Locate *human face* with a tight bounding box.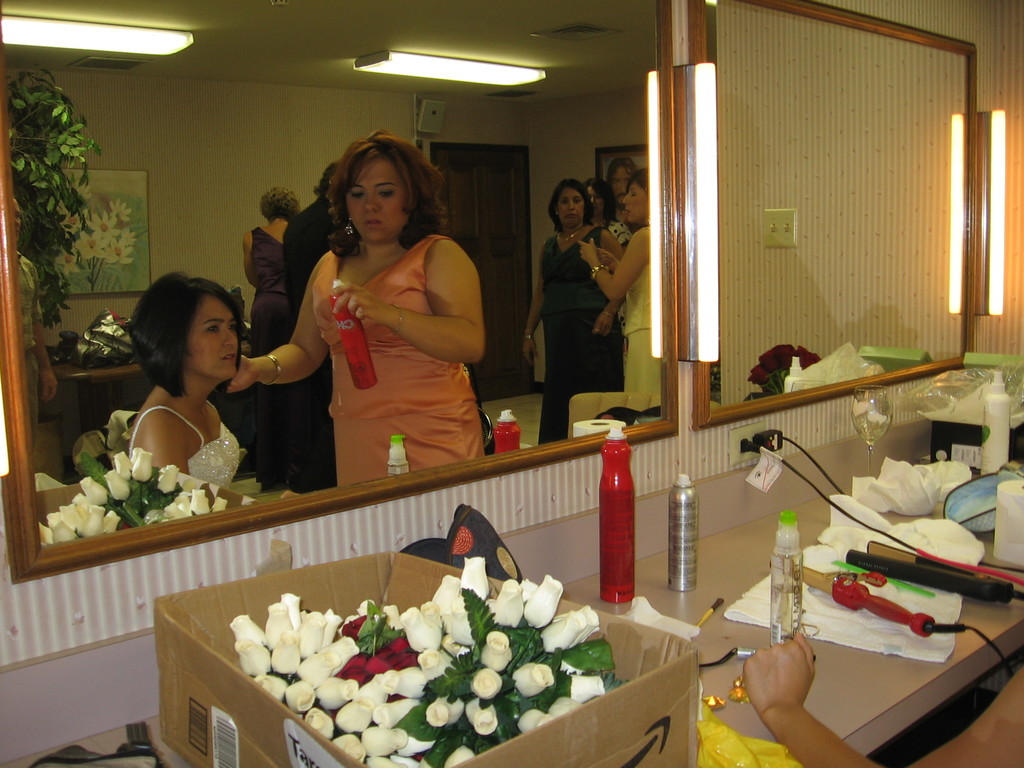
left=193, top=294, right=238, bottom=383.
